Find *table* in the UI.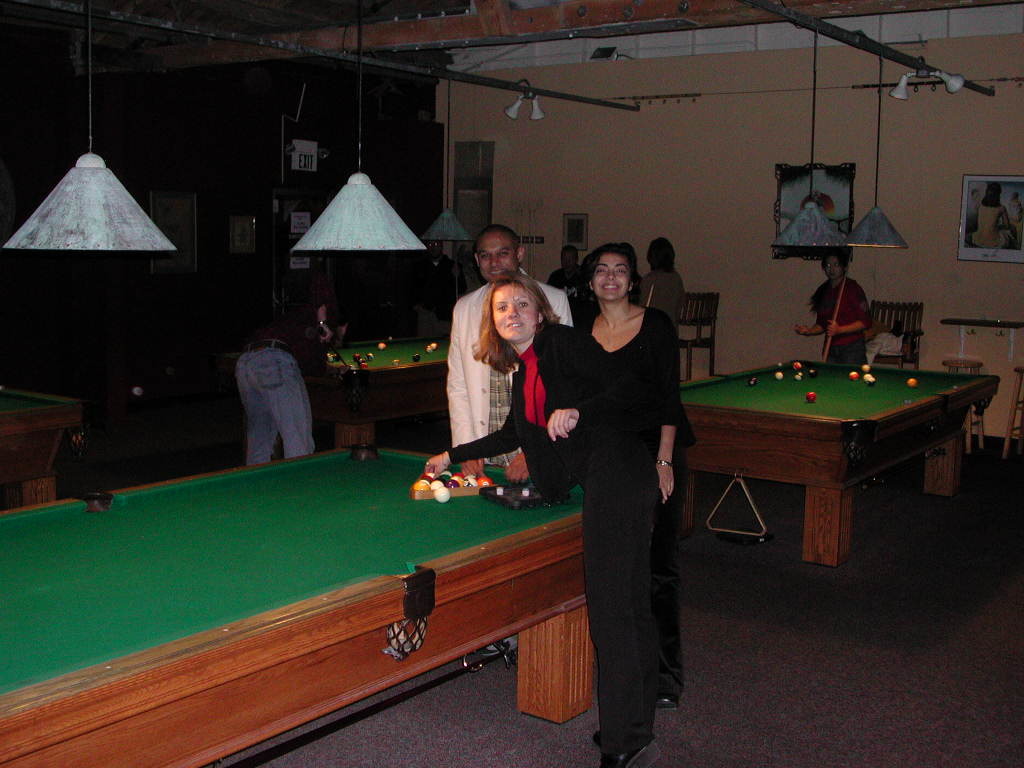
UI element at rect(686, 361, 1000, 564).
